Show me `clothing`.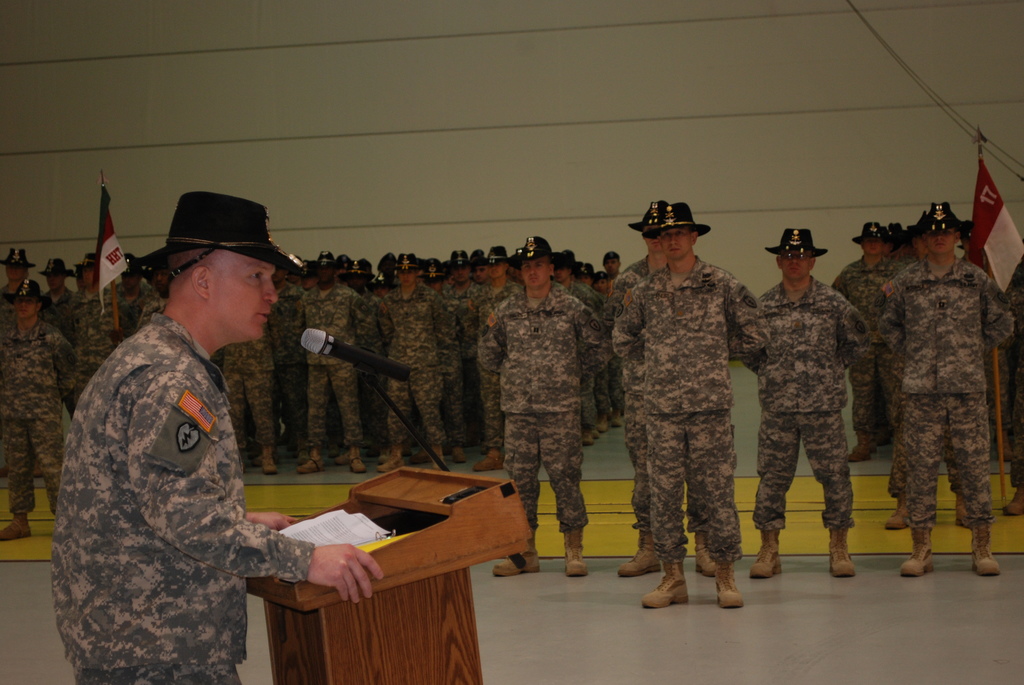
`clothing` is here: bbox=[49, 297, 307, 684].
